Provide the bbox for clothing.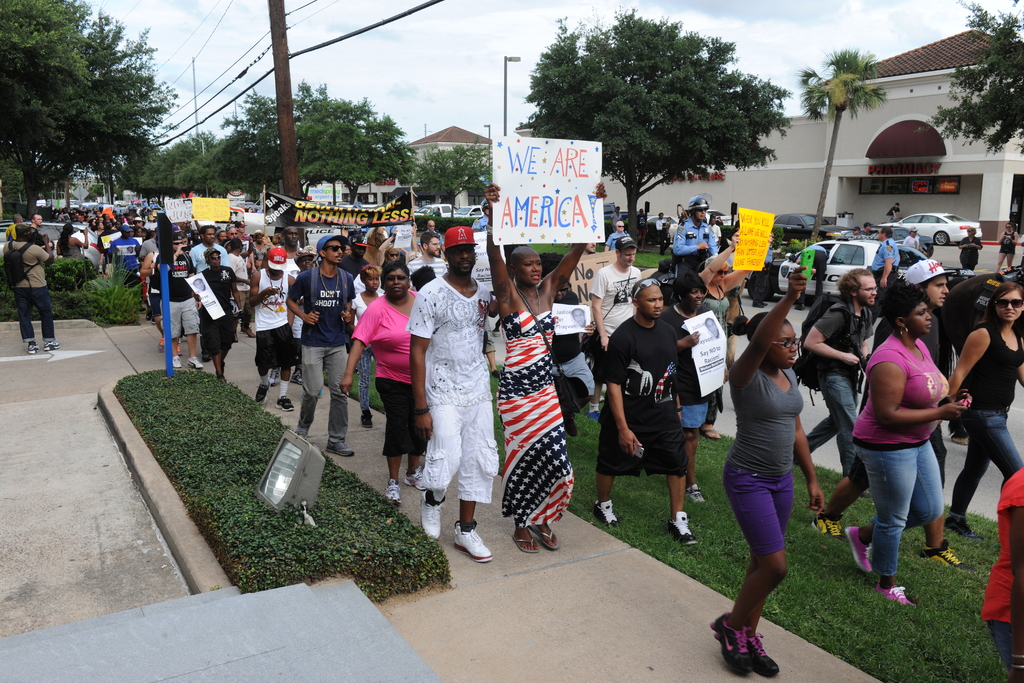
x1=652, y1=300, x2=716, y2=444.
